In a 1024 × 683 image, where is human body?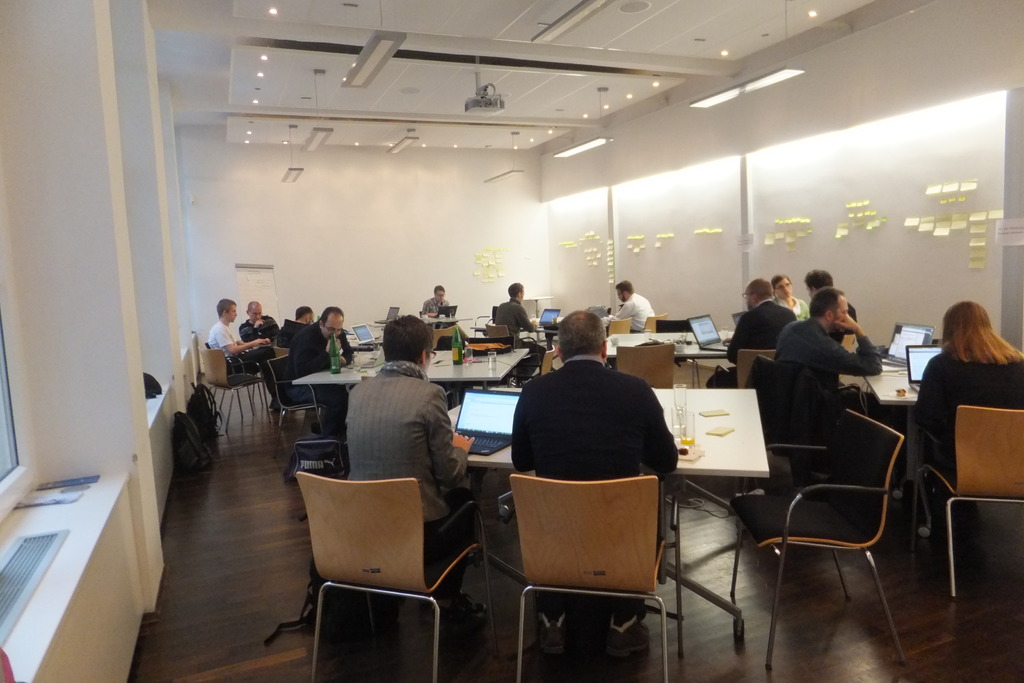
[282, 320, 348, 438].
